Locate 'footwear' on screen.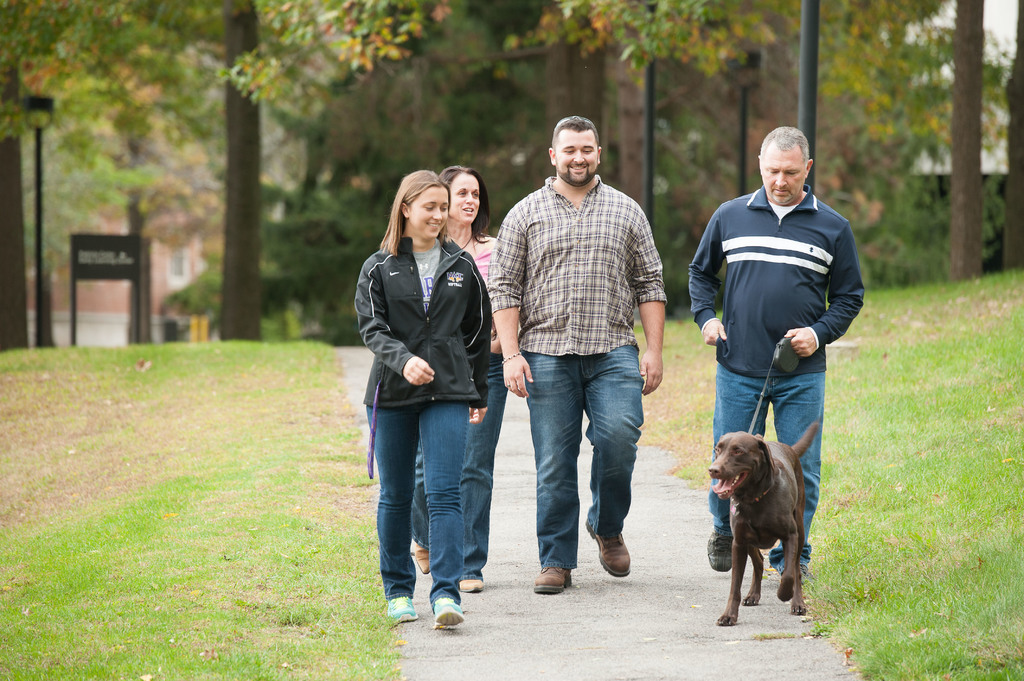
On screen at [415,536,428,579].
